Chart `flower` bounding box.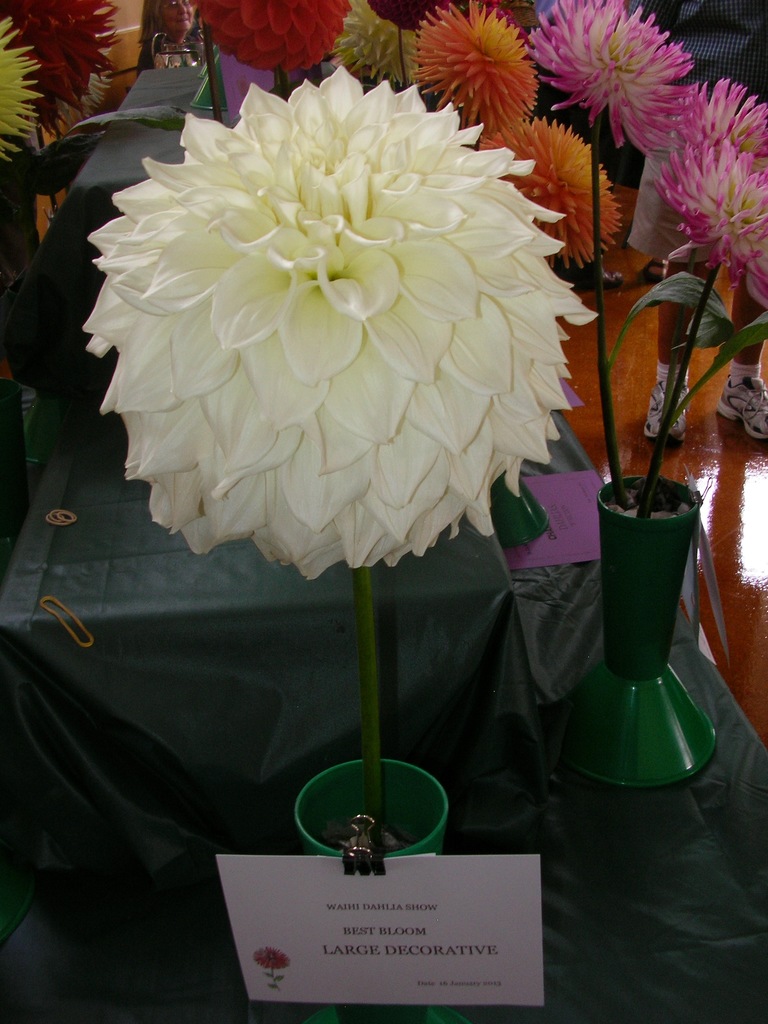
Charted: detection(657, 132, 767, 305).
